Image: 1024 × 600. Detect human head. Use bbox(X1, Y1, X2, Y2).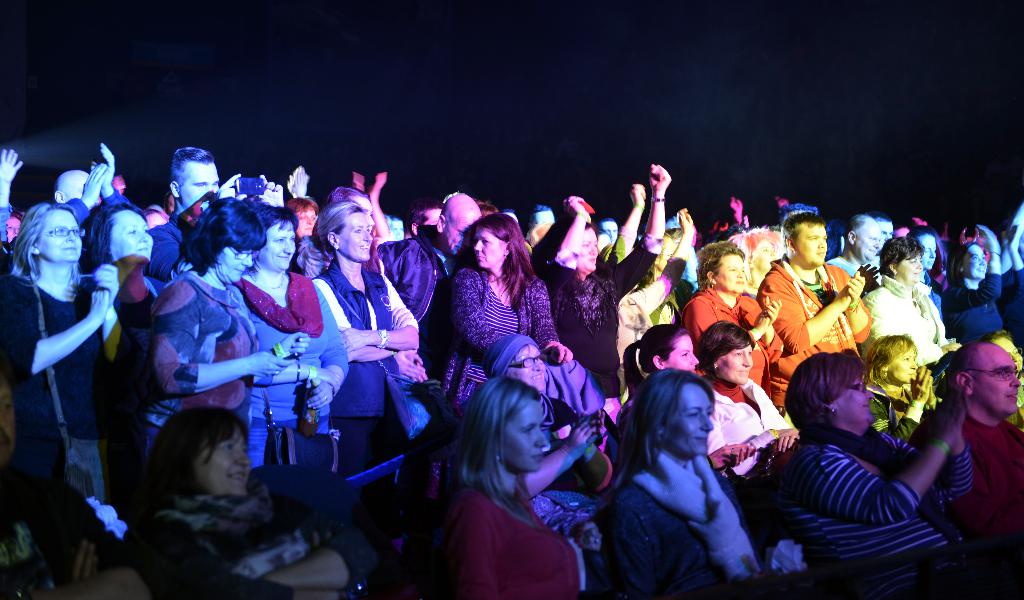
bbox(636, 369, 722, 454).
